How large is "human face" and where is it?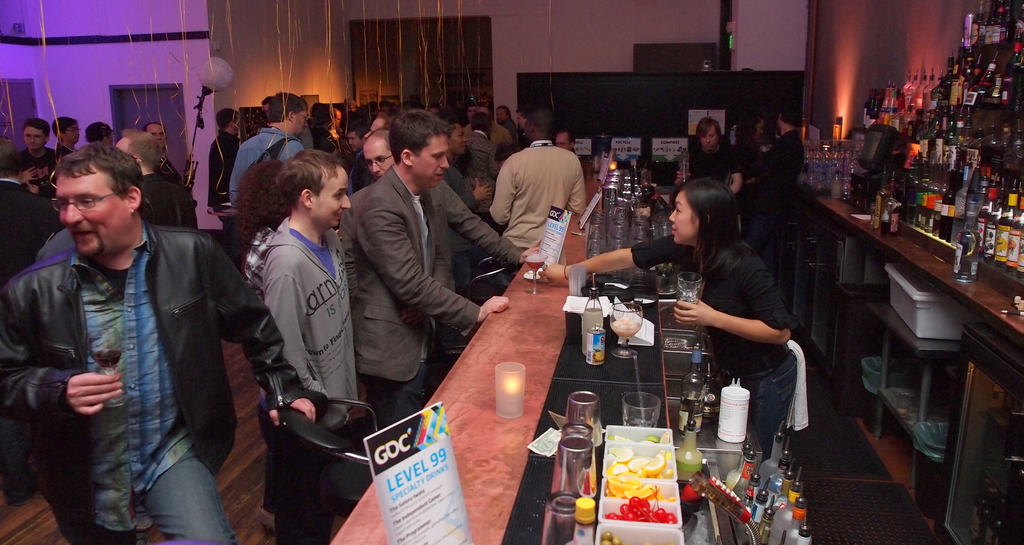
Bounding box: x1=362, y1=139, x2=396, y2=178.
